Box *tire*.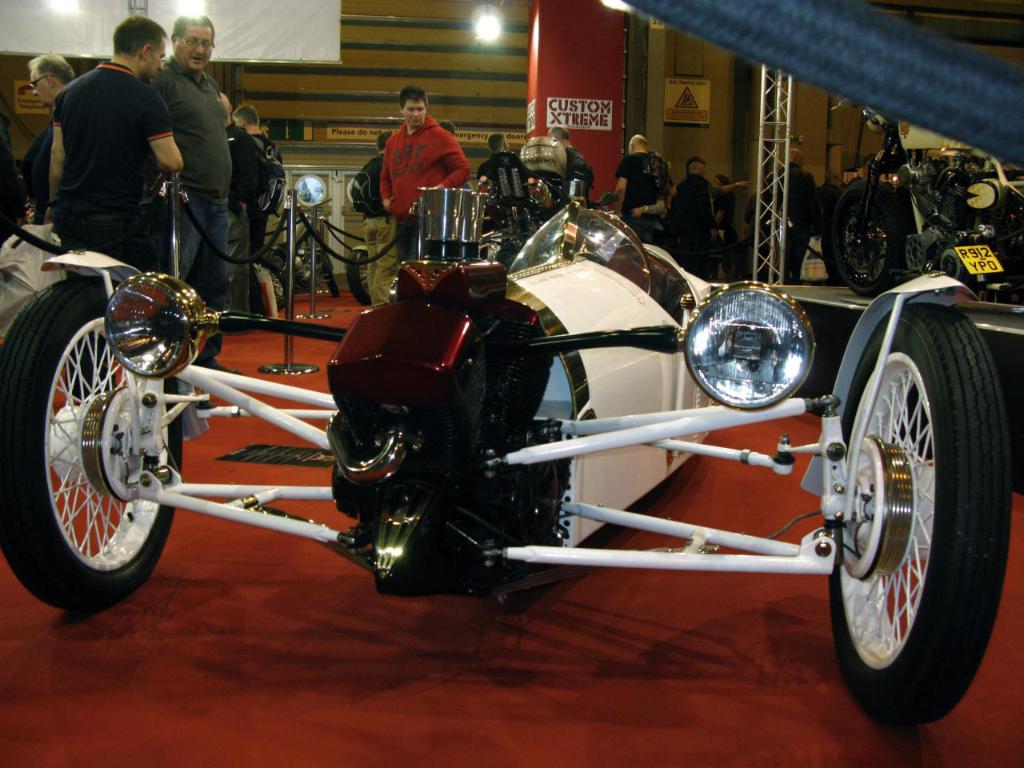
(x1=260, y1=264, x2=290, y2=310).
